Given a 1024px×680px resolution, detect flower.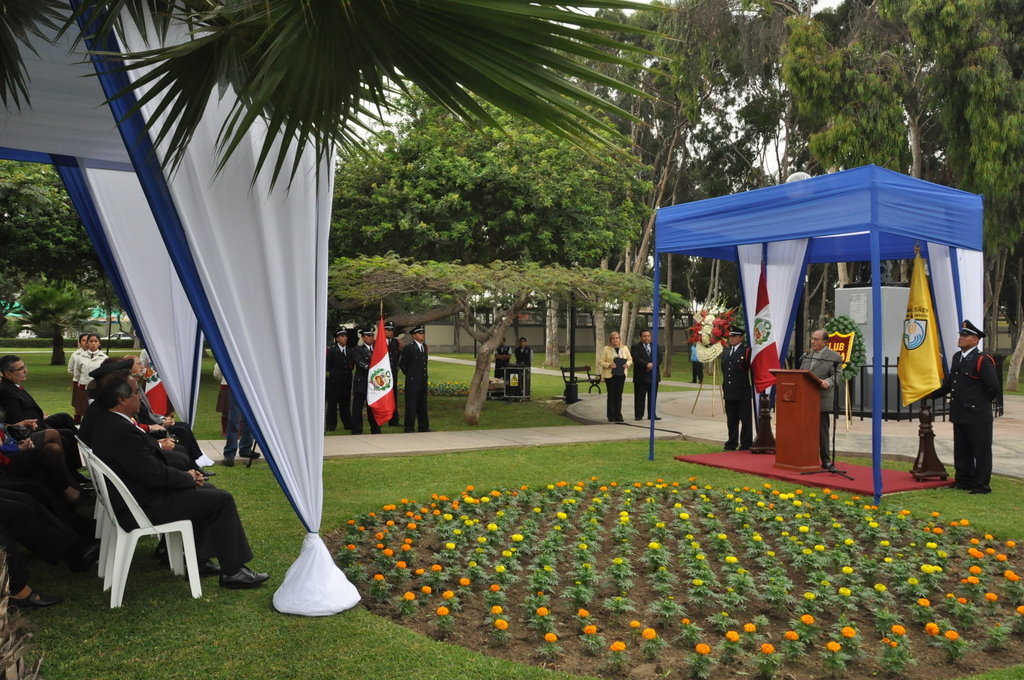
<bbox>838, 585, 853, 599</bbox>.
